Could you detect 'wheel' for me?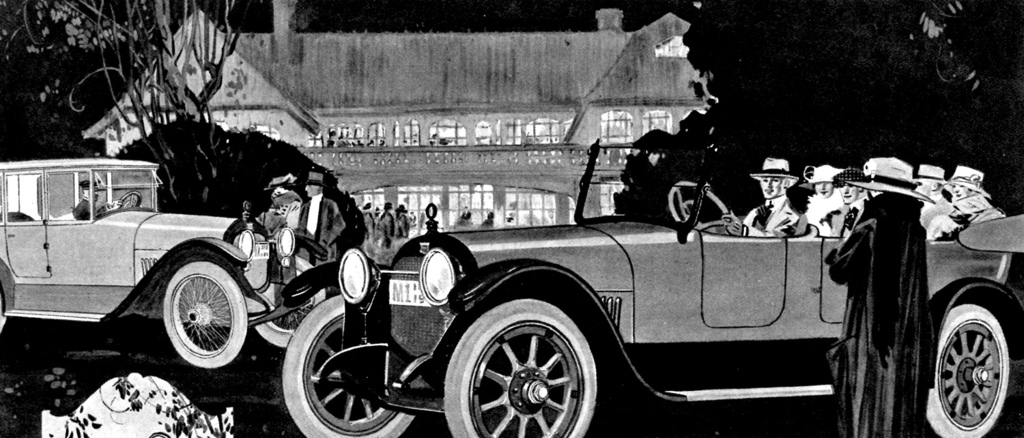
Detection result: <box>664,175,735,231</box>.
